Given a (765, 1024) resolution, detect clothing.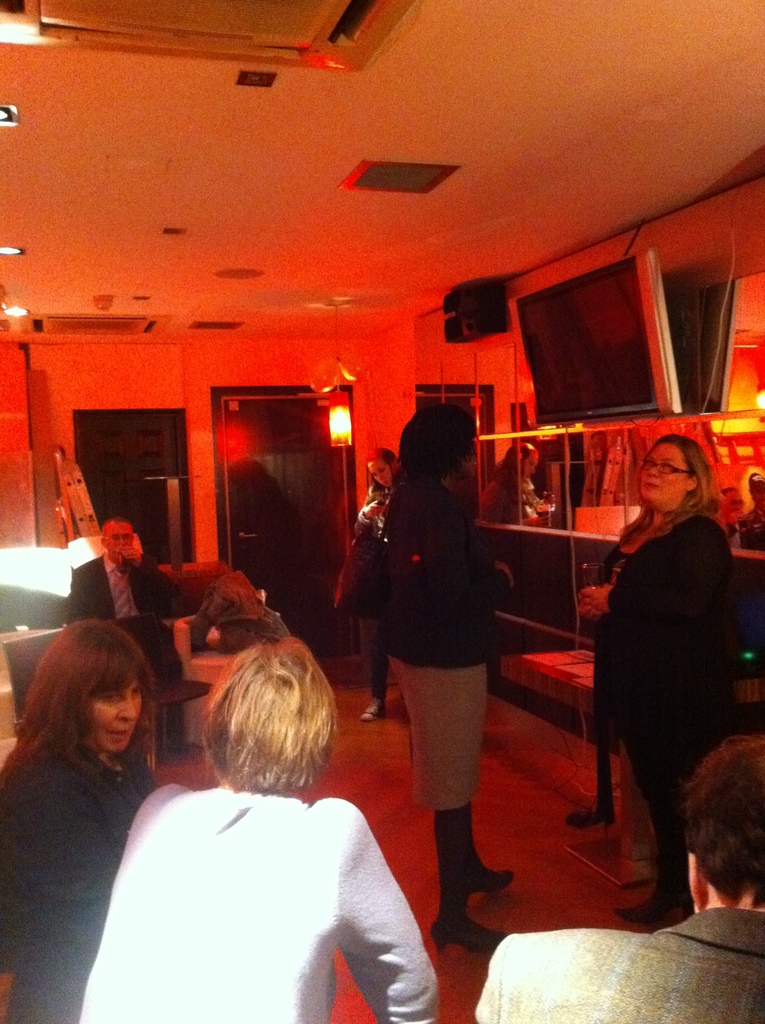
[484,897,764,1023].
